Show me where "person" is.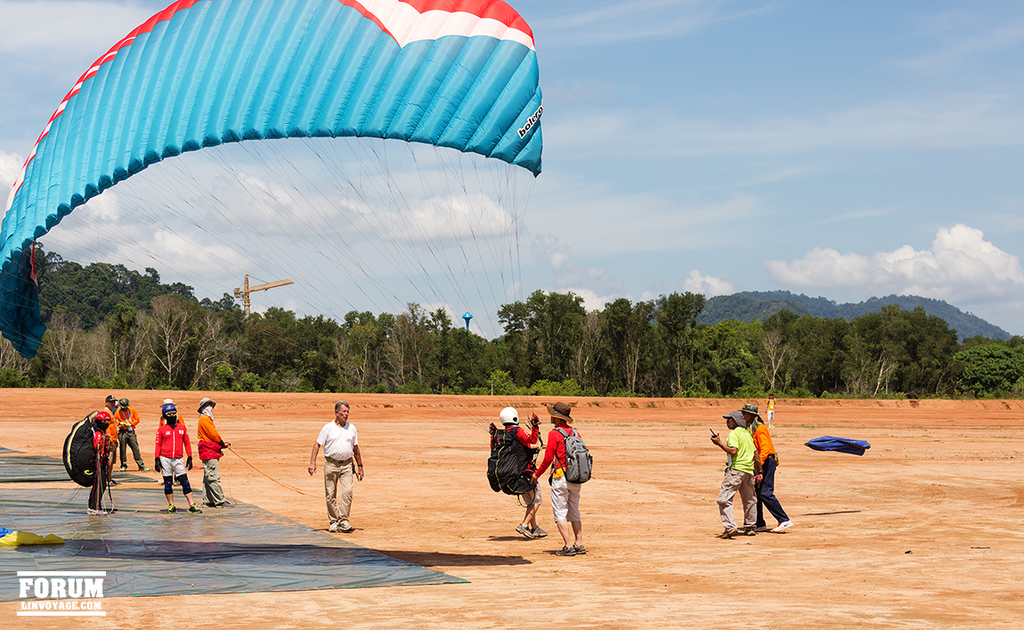
"person" is at [x1=703, y1=414, x2=759, y2=540].
